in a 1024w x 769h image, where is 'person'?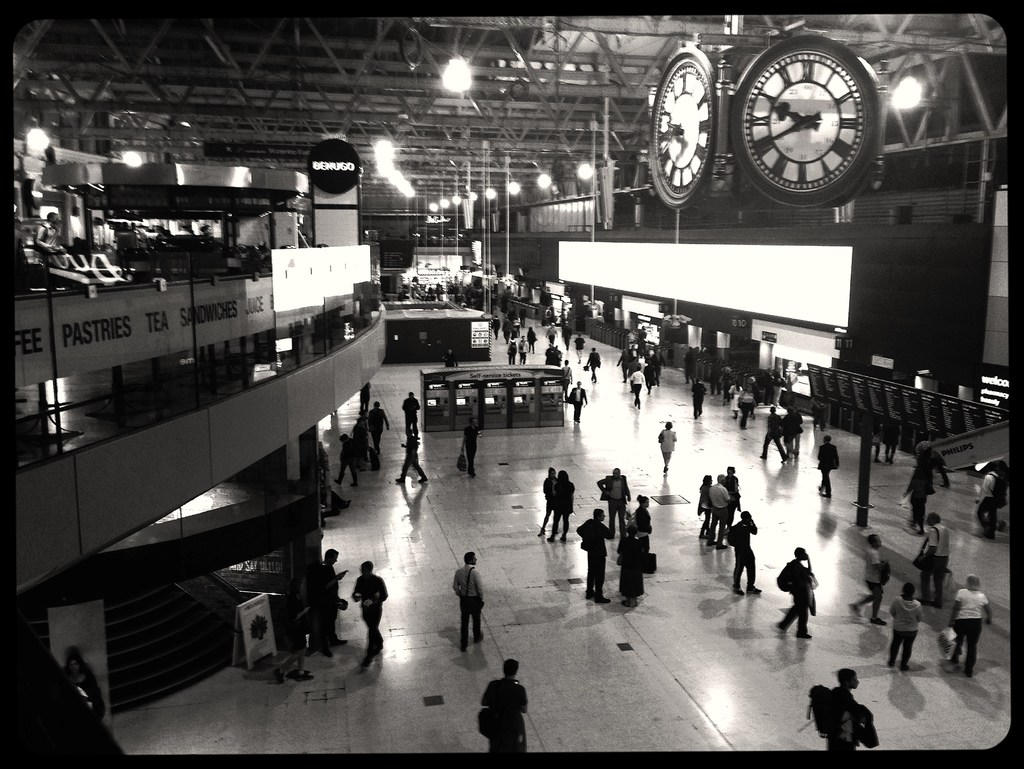
Rect(494, 316, 506, 336).
